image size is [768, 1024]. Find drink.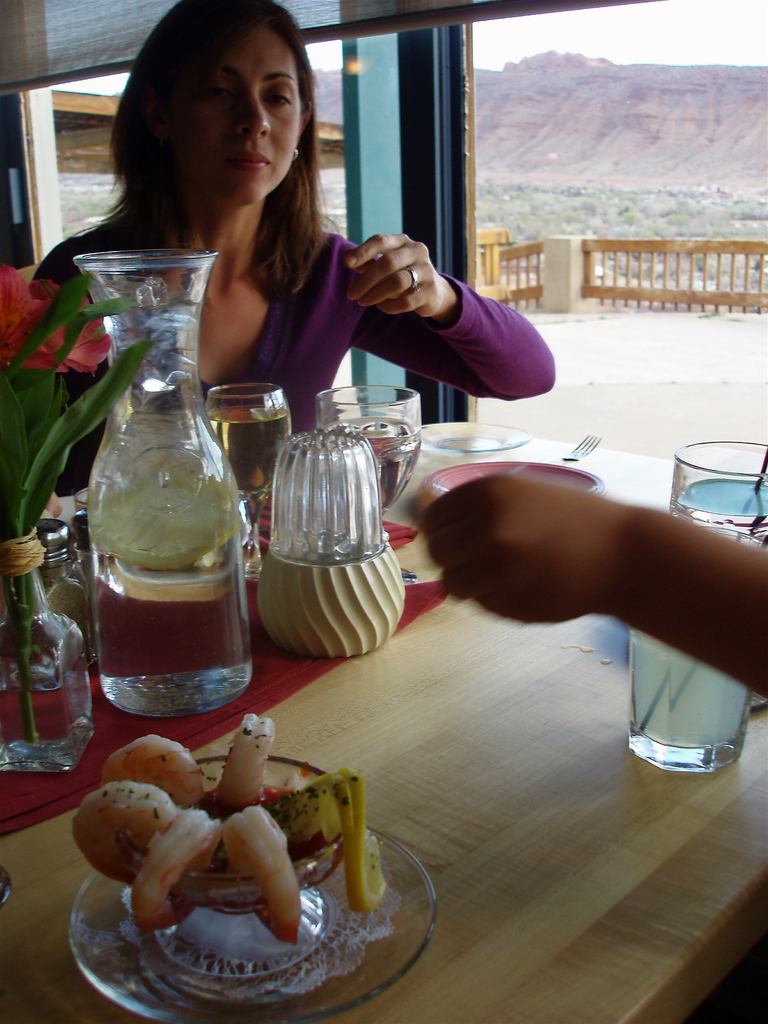
l=321, t=419, r=422, b=515.
